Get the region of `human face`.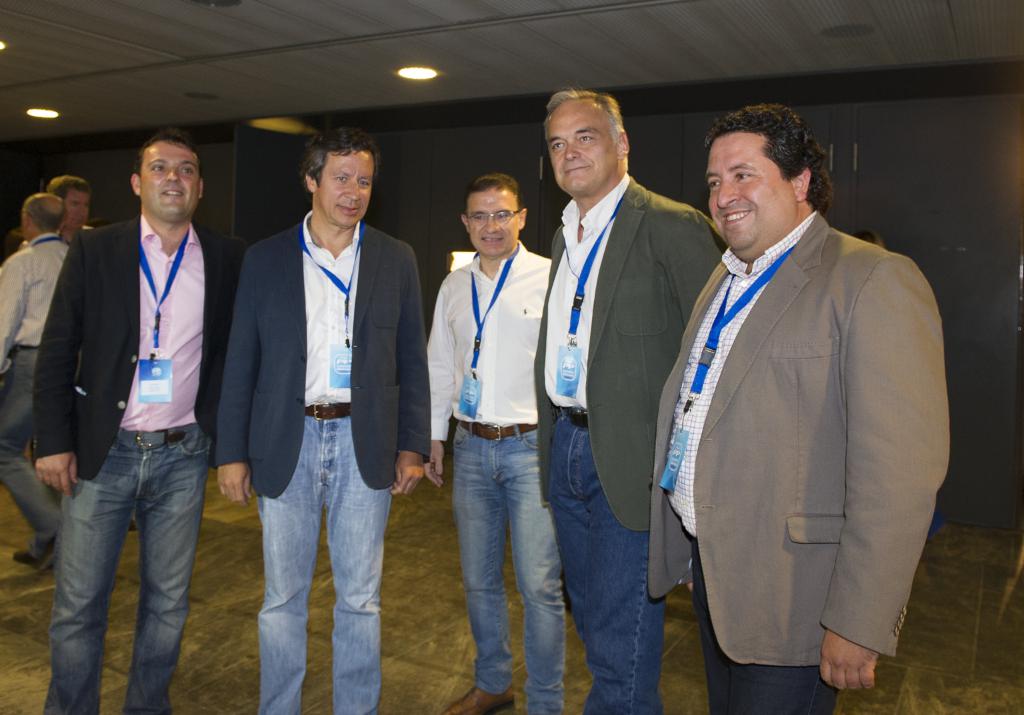
x1=316 y1=143 x2=374 y2=227.
